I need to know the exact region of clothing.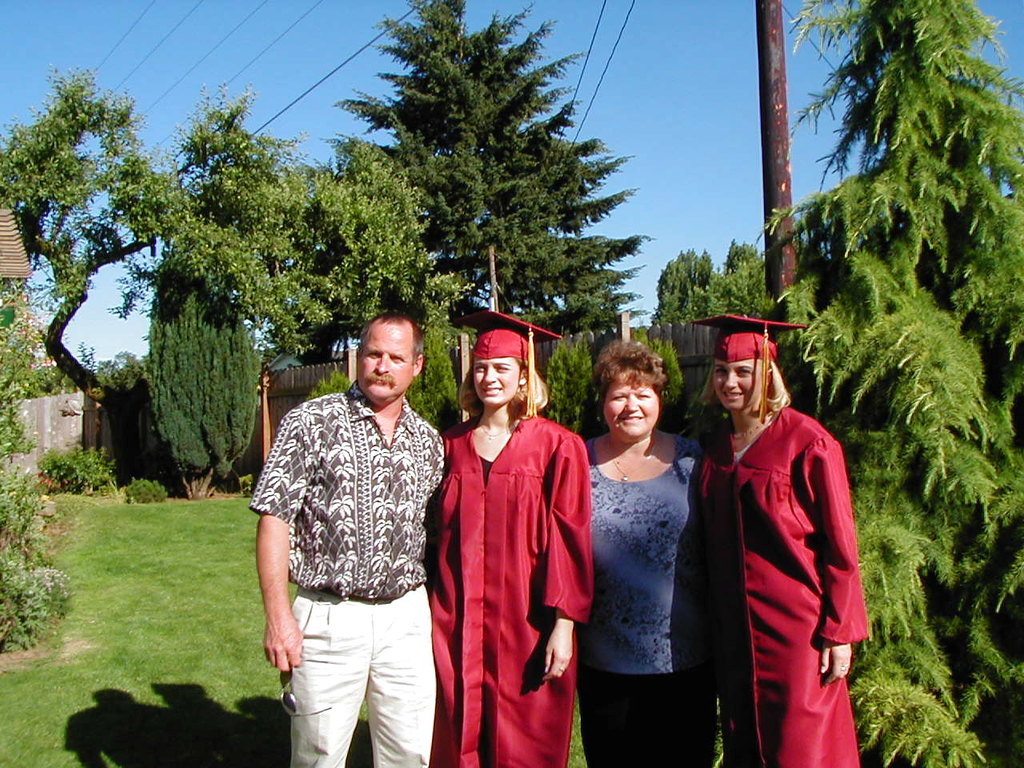
Region: box=[246, 372, 442, 767].
